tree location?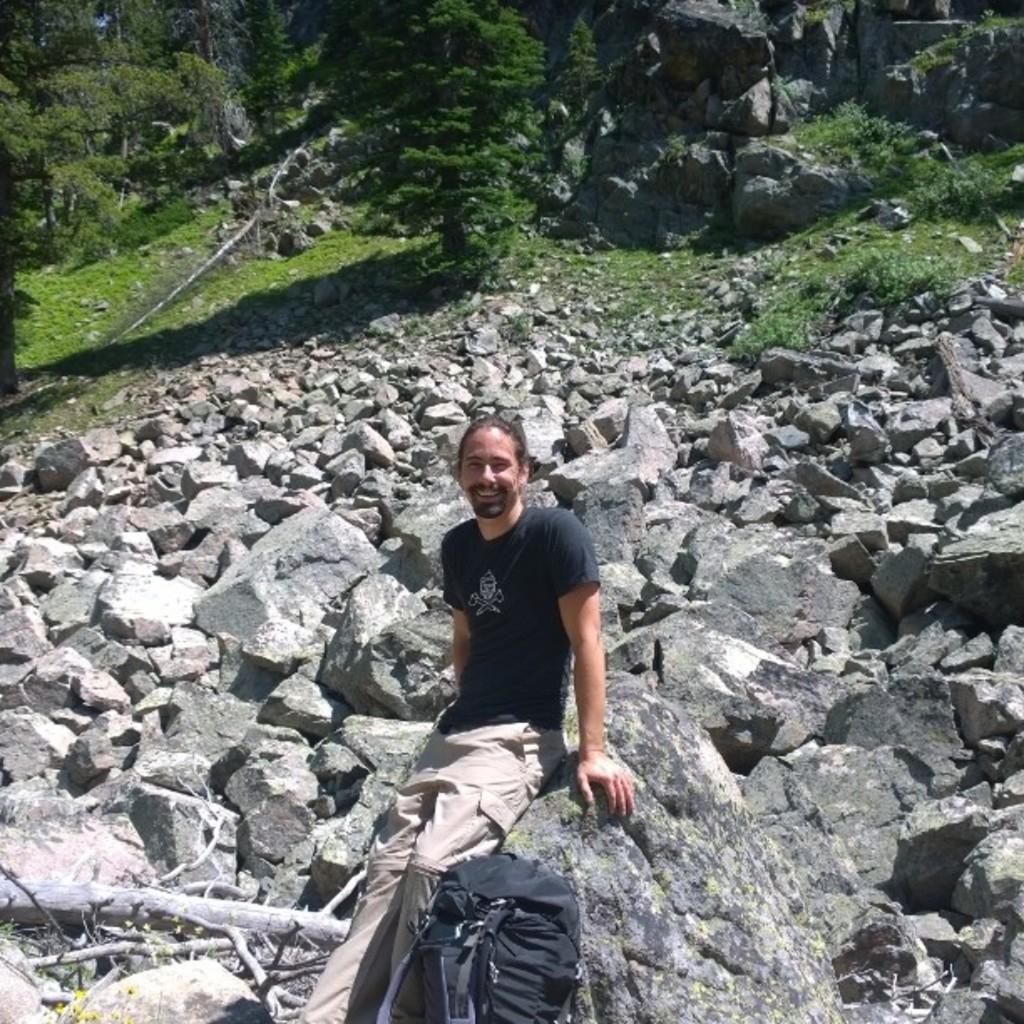
pyautogui.locateOnScreen(561, 15, 619, 104)
